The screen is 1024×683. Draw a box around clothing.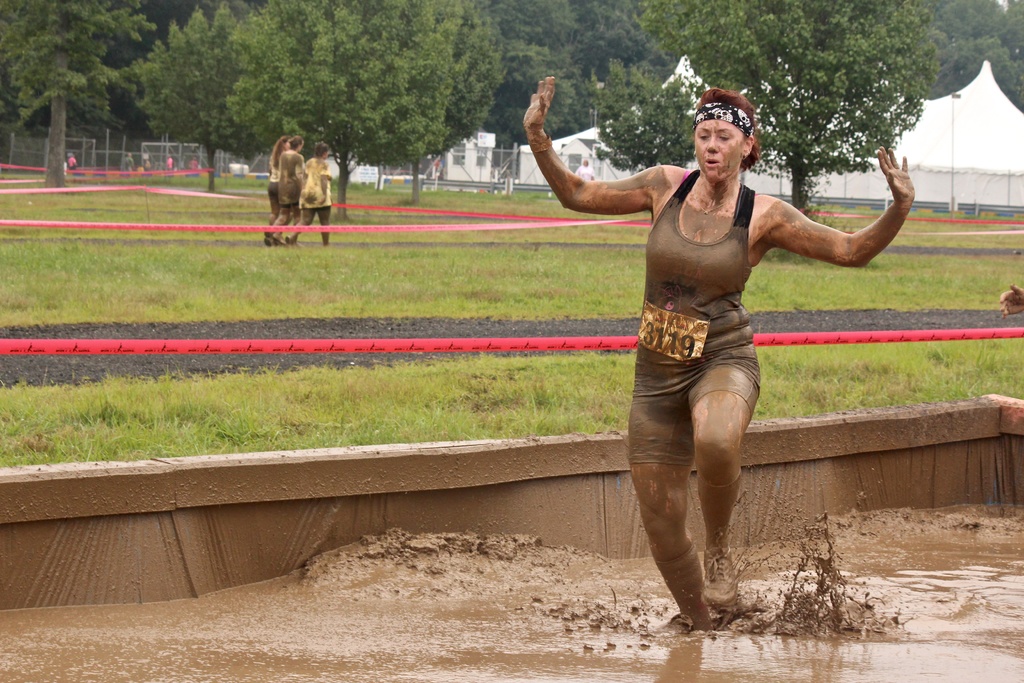
{"left": 627, "top": 169, "right": 760, "bottom": 466}.
